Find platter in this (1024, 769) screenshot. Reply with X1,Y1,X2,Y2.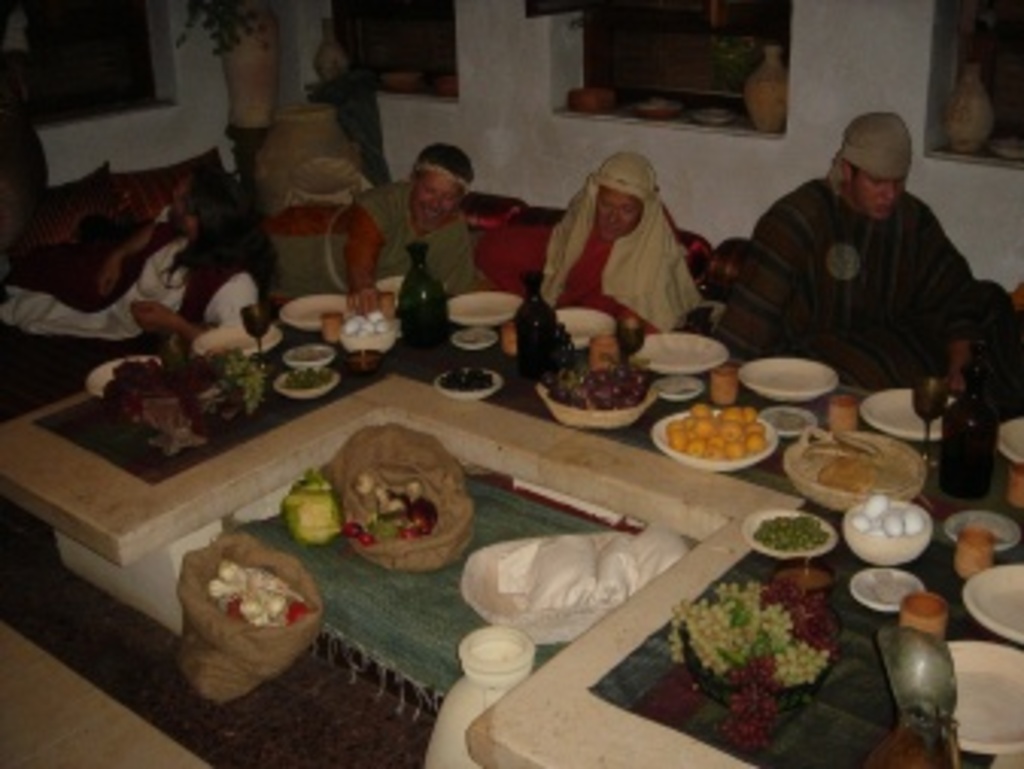
863,392,939,438.
